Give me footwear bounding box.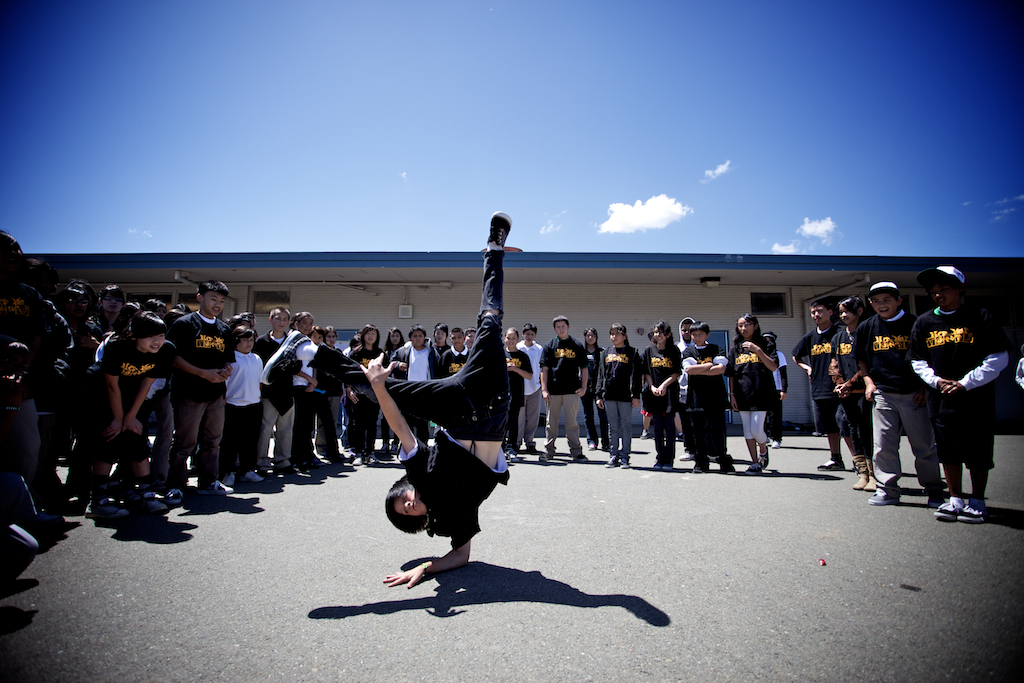
[x1=815, y1=458, x2=847, y2=470].
